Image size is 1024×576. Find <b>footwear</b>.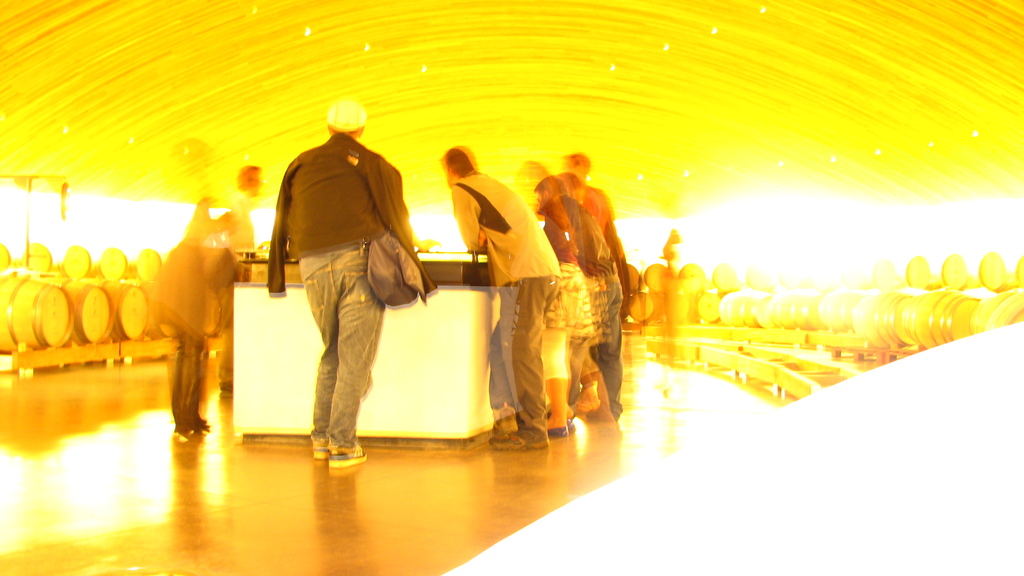
BBox(515, 426, 552, 451).
